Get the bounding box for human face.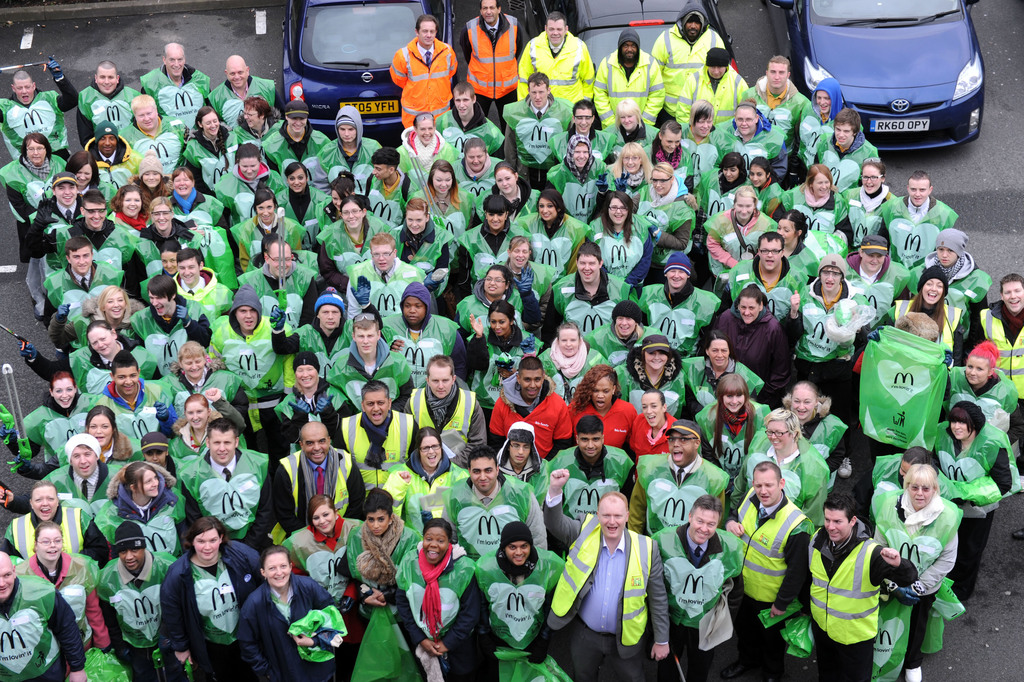
<bbox>454, 92, 472, 118</bbox>.
